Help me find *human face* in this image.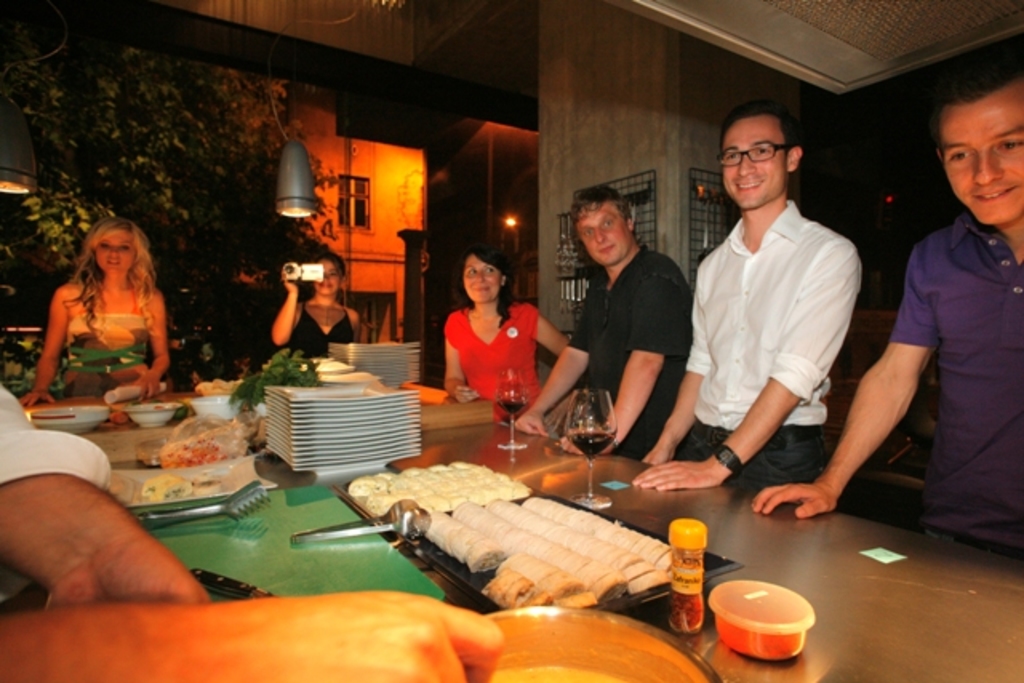
Found it: region(579, 203, 627, 262).
